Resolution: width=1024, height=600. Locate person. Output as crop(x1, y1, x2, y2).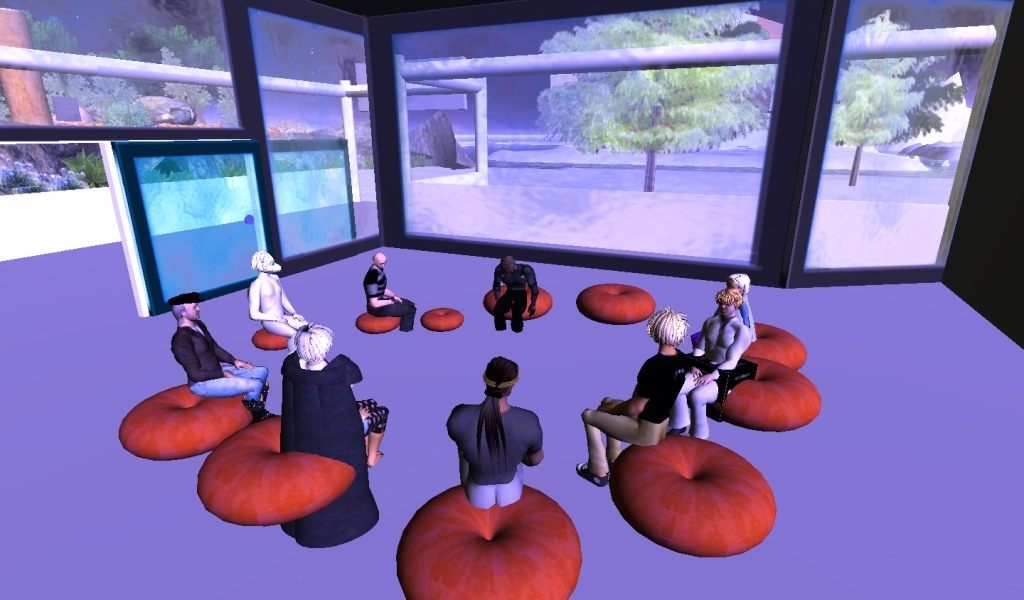
crop(664, 284, 755, 440).
